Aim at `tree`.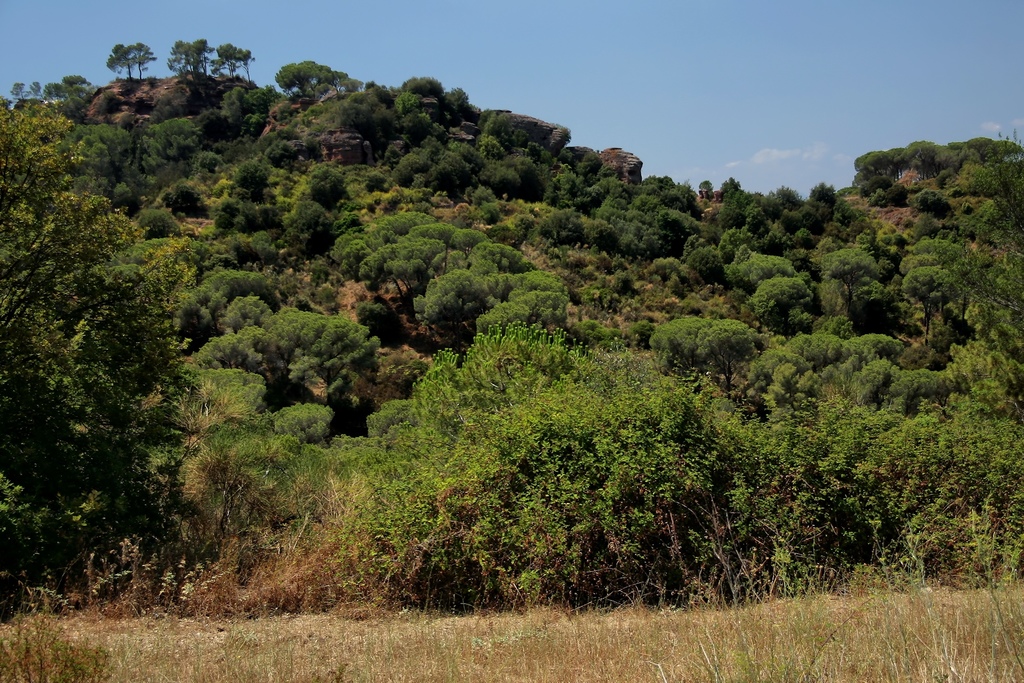
Aimed at x1=129, y1=35, x2=156, y2=78.
